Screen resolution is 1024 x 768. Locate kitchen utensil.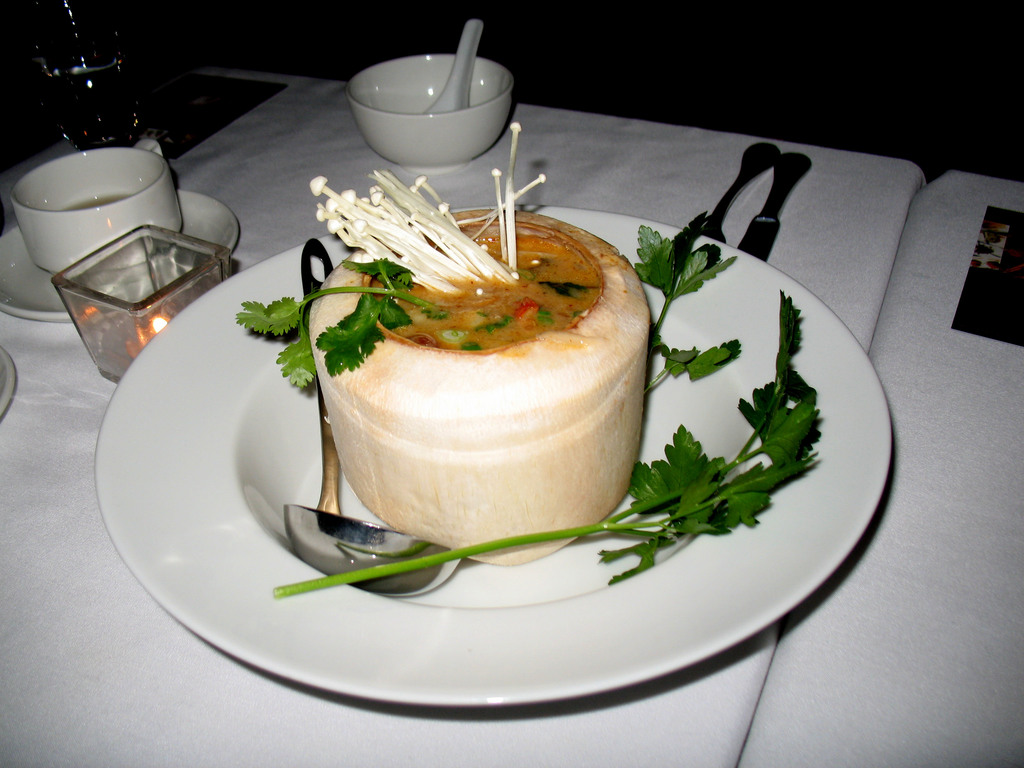
694, 142, 779, 243.
